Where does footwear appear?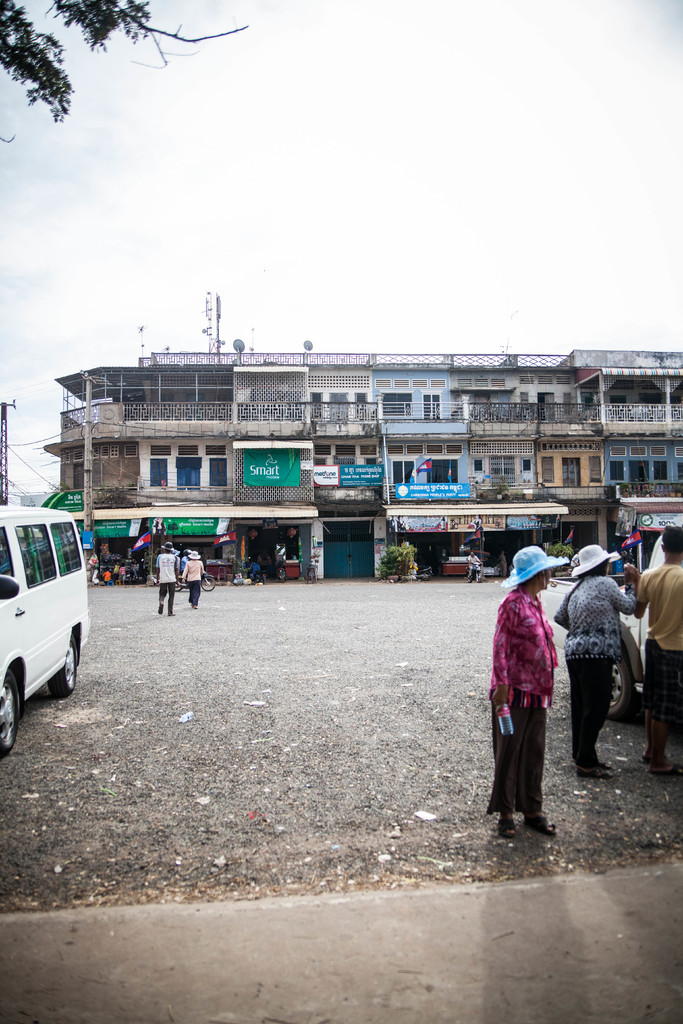
Appears at pyautogui.locateOnScreen(521, 812, 554, 842).
